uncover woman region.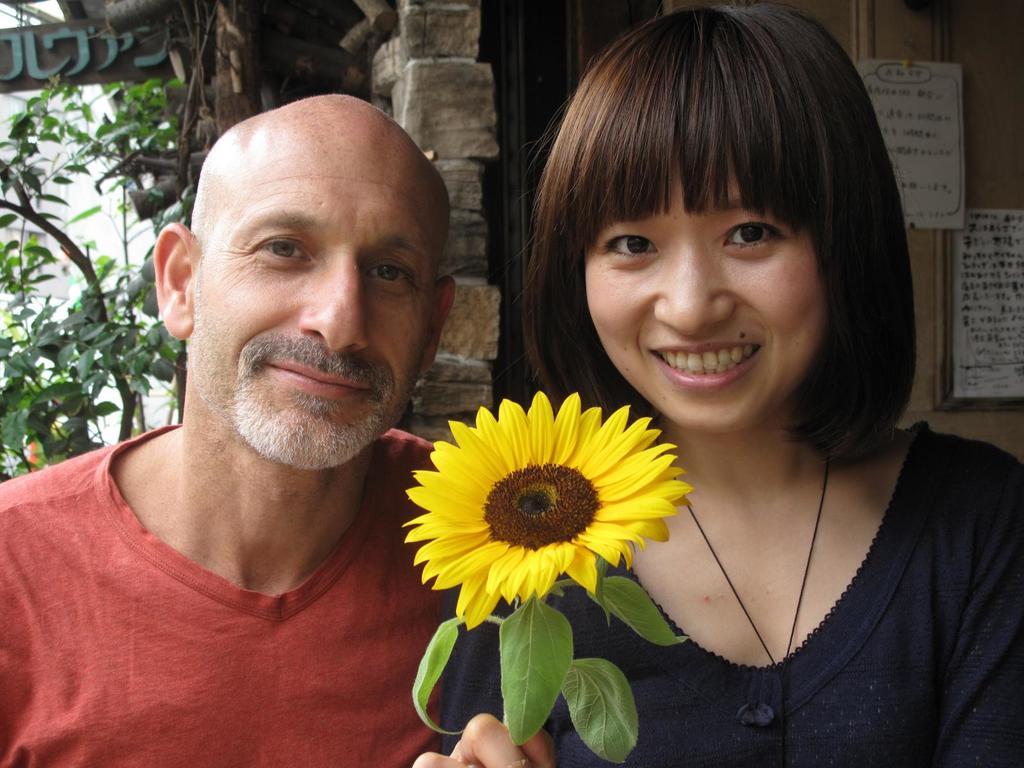
Uncovered: 447 17 1013 742.
